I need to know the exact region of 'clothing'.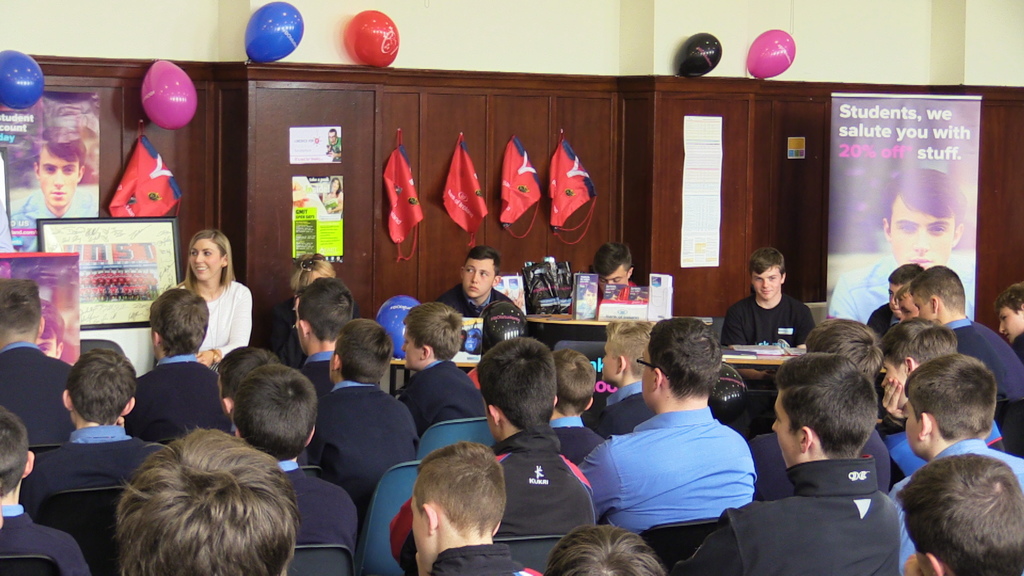
Region: [7,189,97,252].
